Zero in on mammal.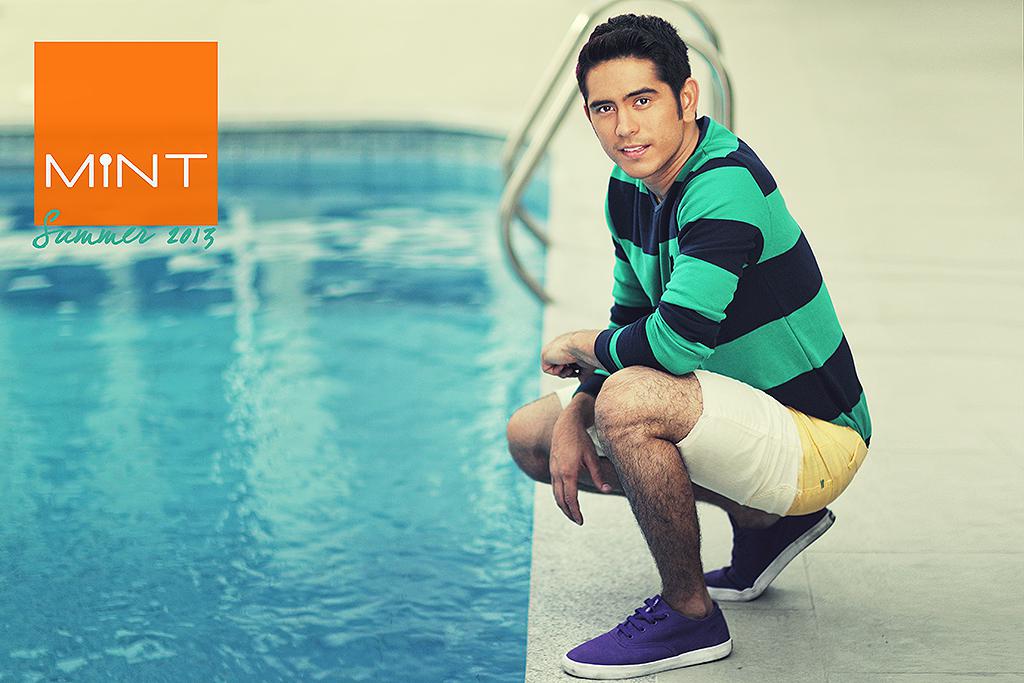
Zeroed in: 534 62 873 601.
